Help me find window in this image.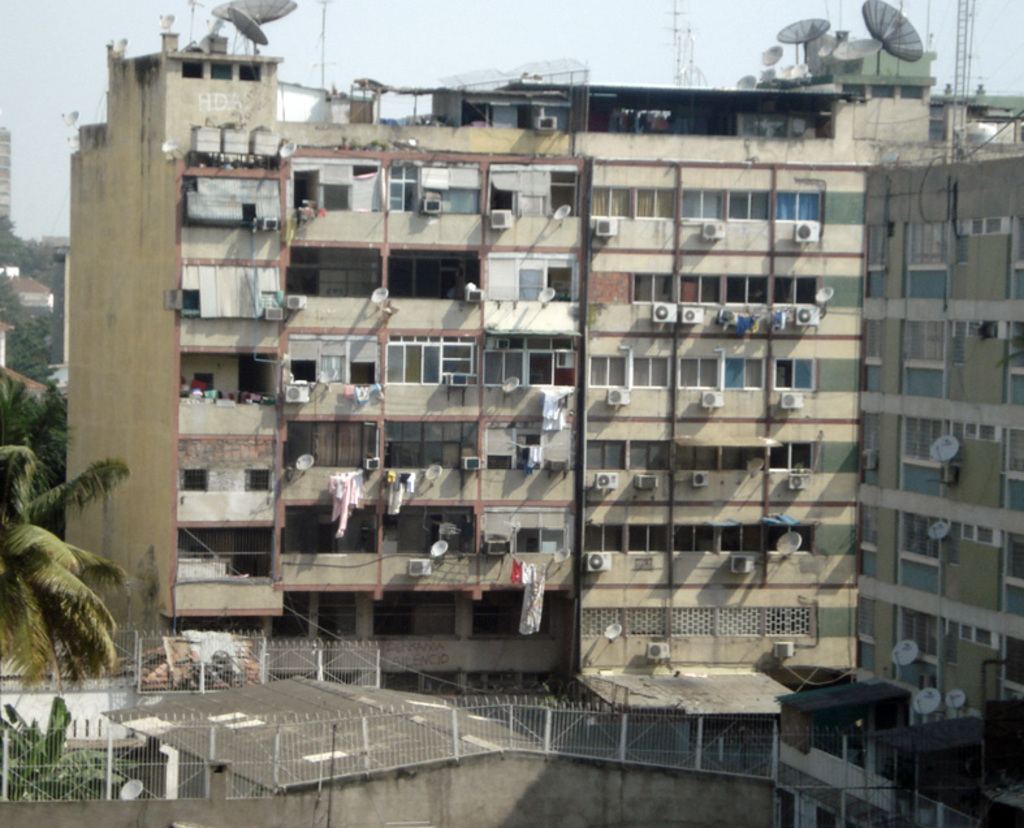
Found it: 481/337/574/387.
